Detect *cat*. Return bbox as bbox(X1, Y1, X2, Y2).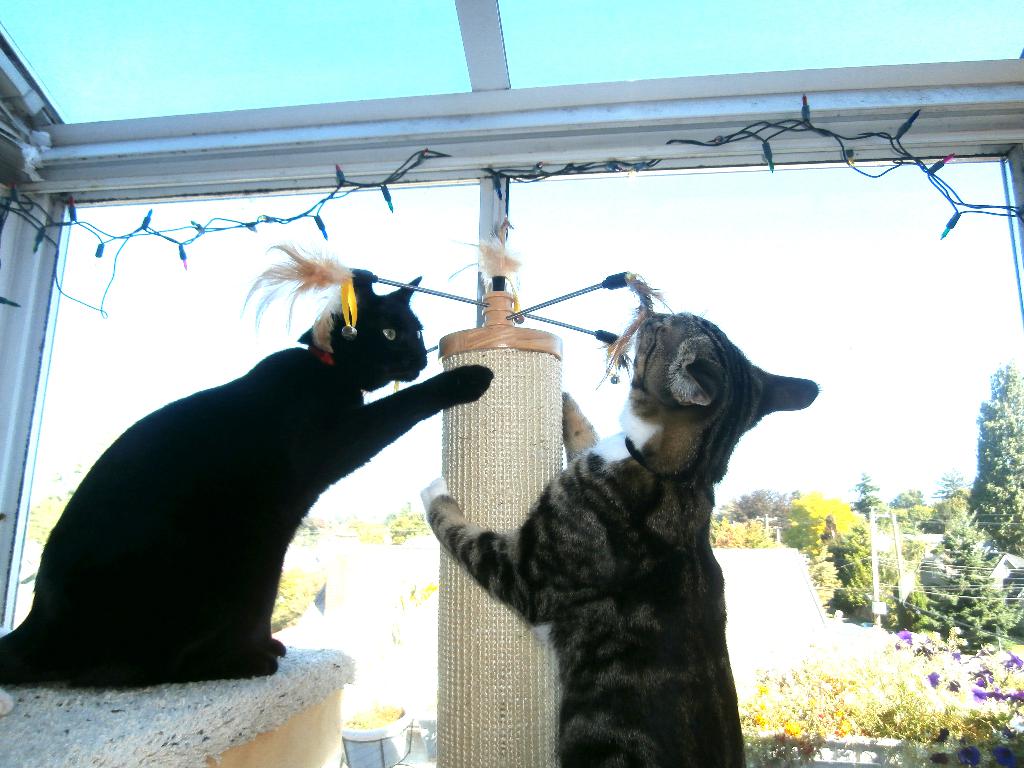
bbox(417, 307, 811, 767).
